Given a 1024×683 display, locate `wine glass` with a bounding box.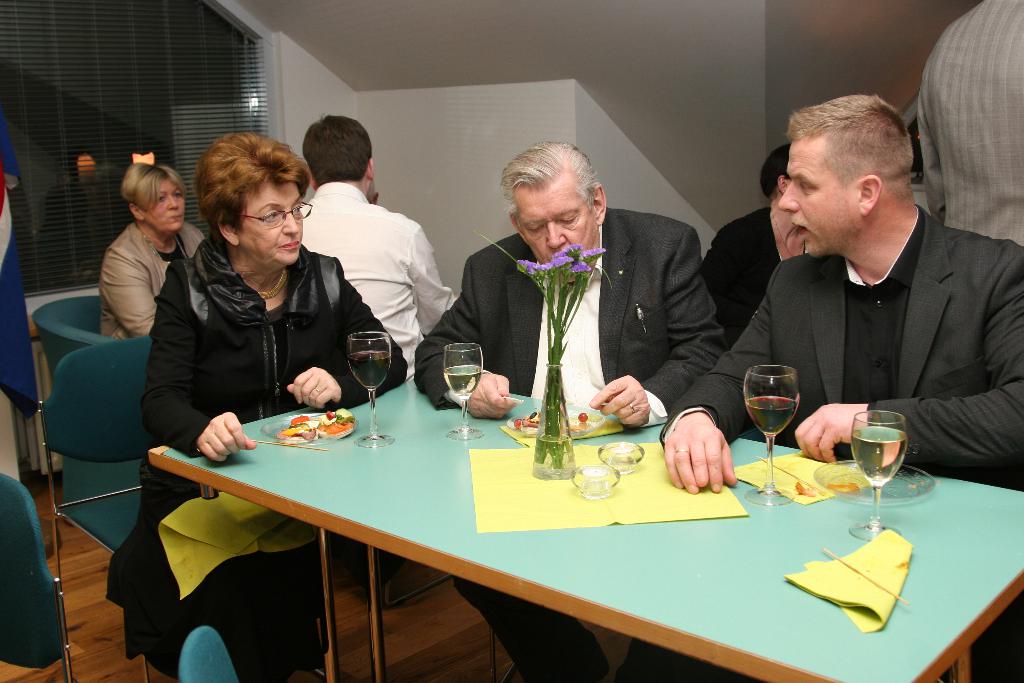
Located: pyautogui.locateOnScreen(743, 364, 801, 507).
